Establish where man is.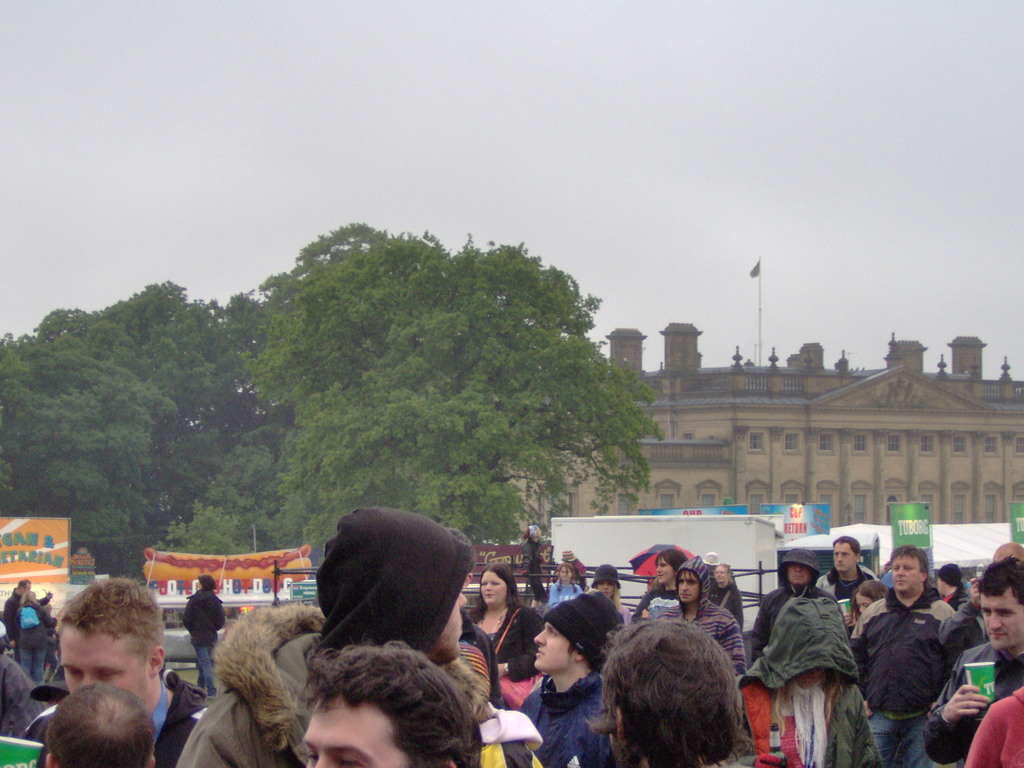
Established at region(922, 558, 1023, 767).
